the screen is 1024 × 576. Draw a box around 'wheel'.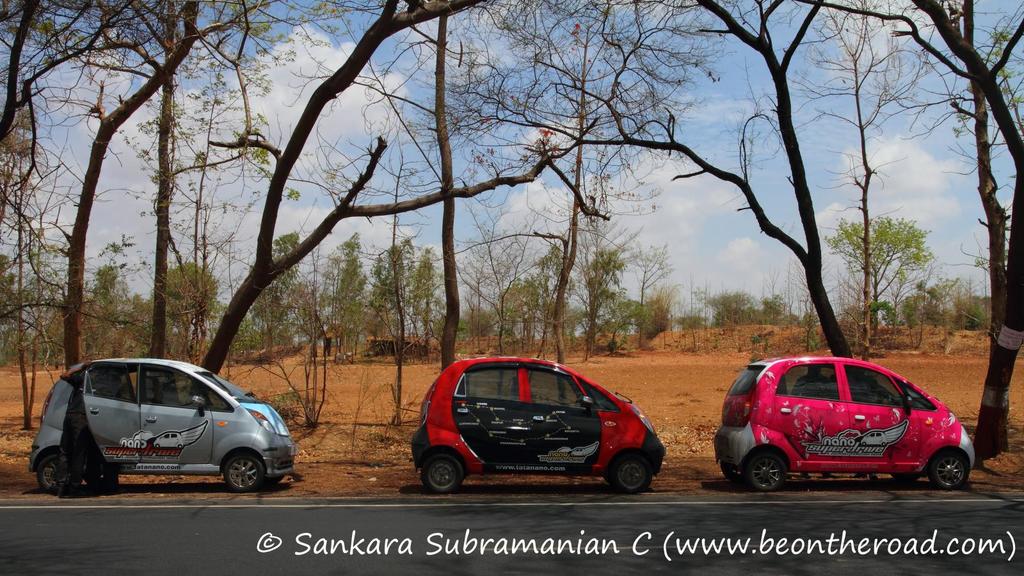
bbox(223, 458, 268, 492).
